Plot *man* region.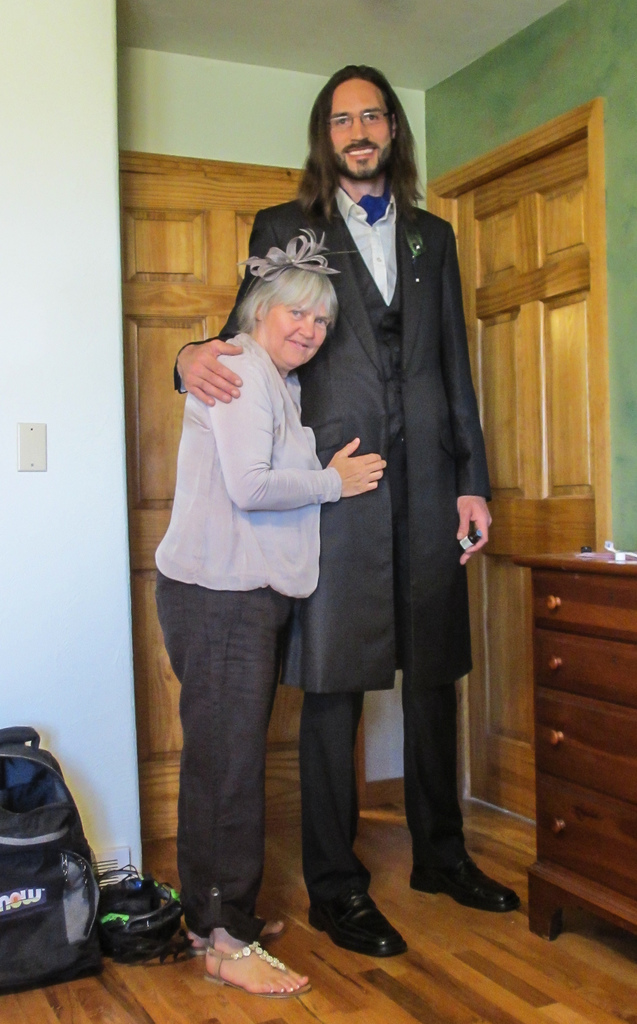
Plotted at locate(175, 56, 529, 956).
